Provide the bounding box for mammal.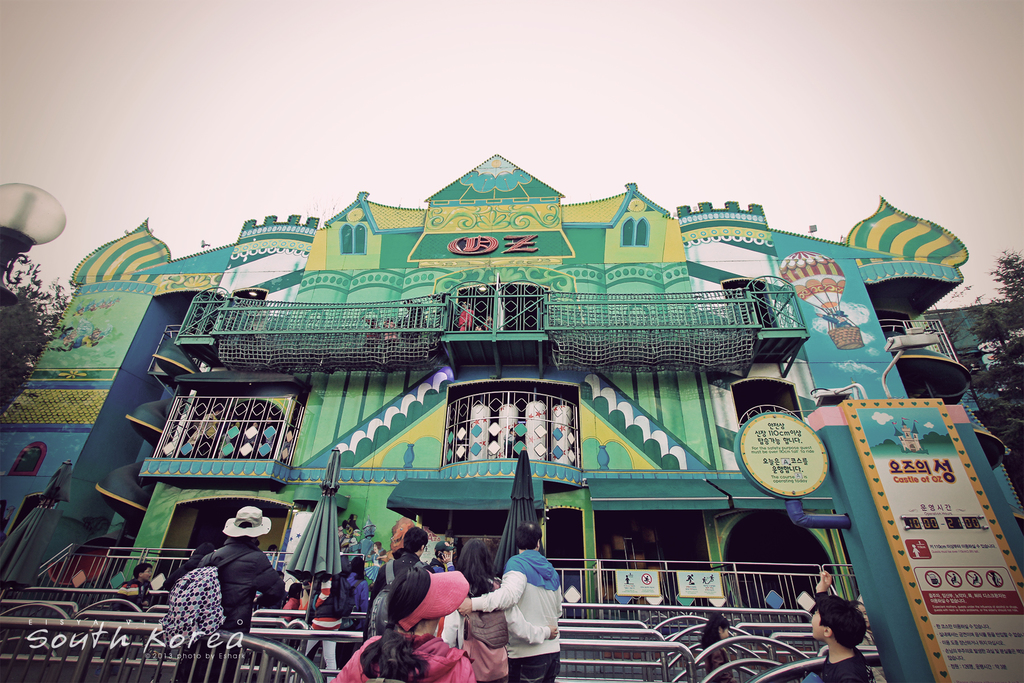
region(815, 309, 849, 327).
